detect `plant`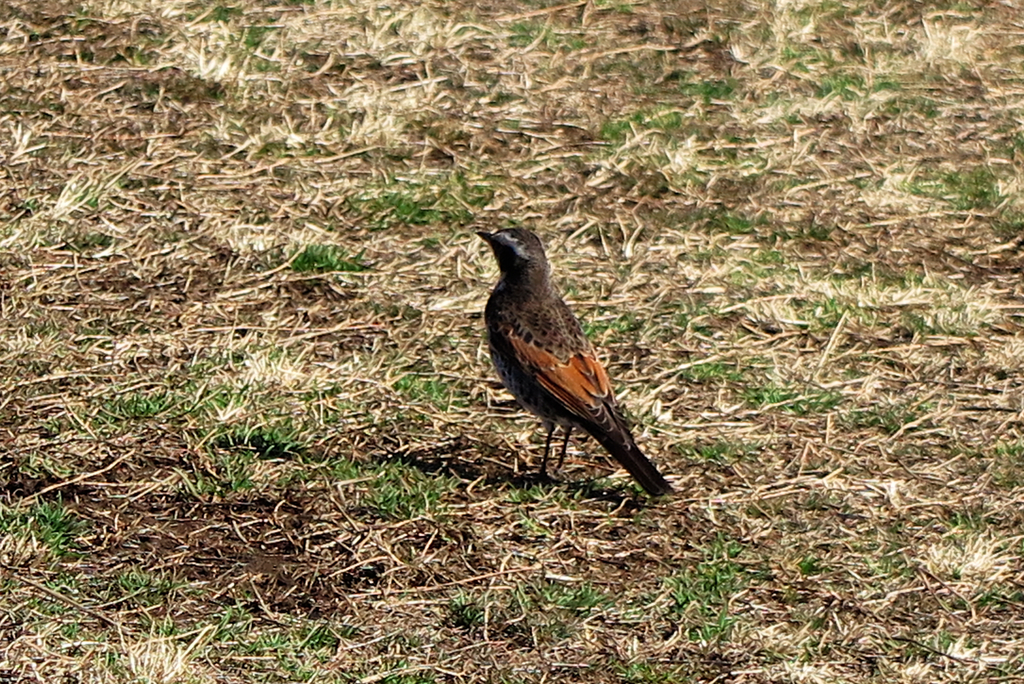
x1=897, y1=0, x2=971, y2=37
